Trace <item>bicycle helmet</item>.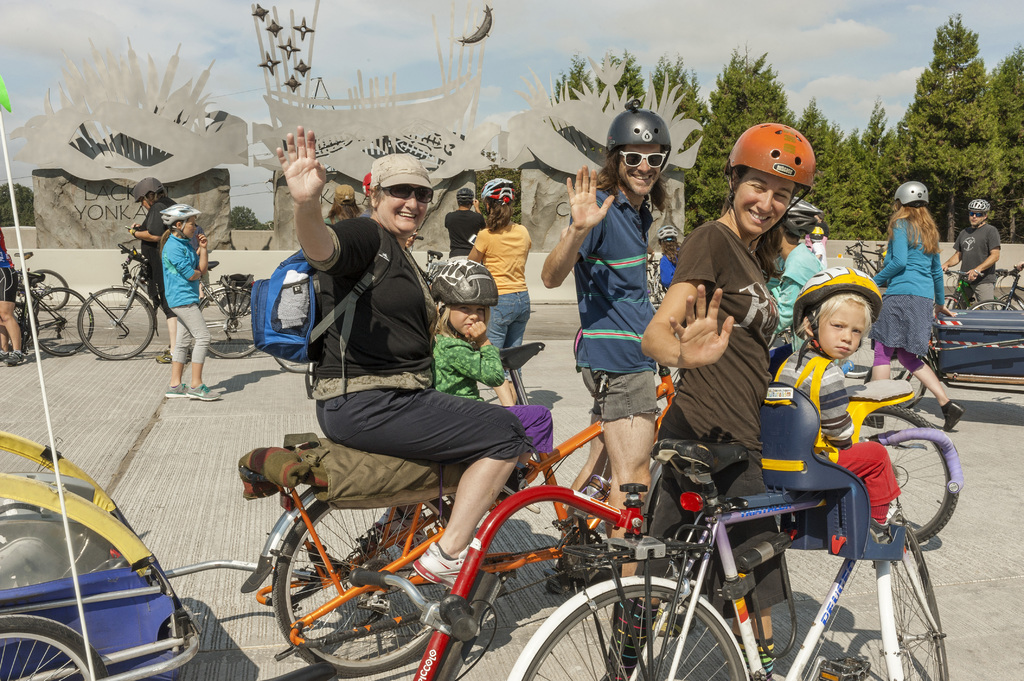
Traced to crop(609, 106, 671, 154).
